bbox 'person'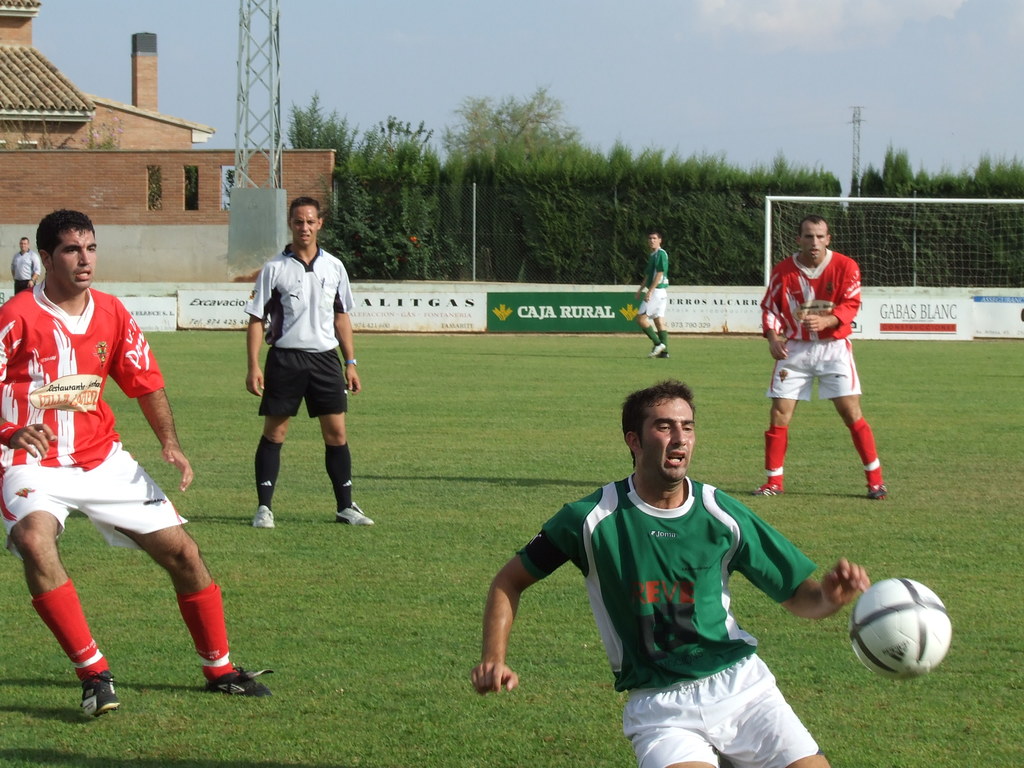
(x1=10, y1=240, x2=40, y2=296)
